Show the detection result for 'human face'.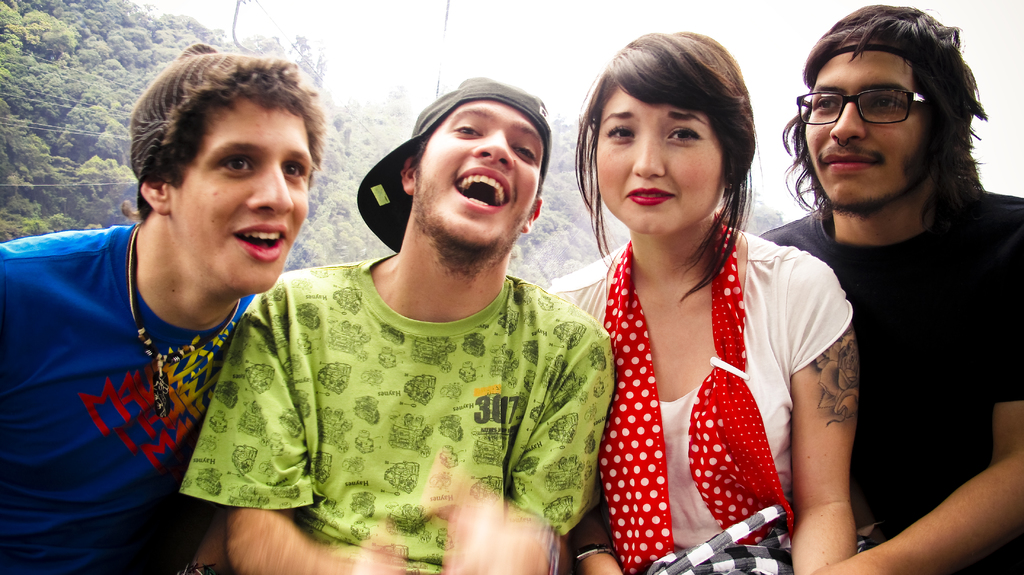
<bbox>805, 53, 920, 211</bbox>.
